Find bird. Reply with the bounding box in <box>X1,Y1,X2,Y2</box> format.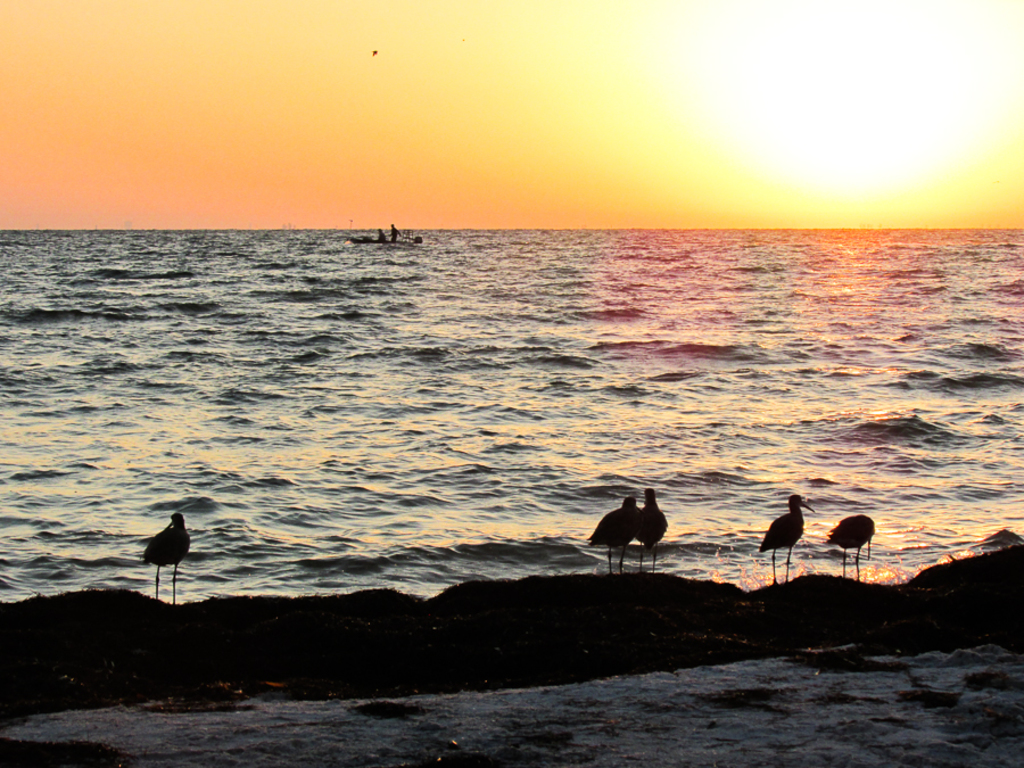
<box>821,511,876,561</box>.
